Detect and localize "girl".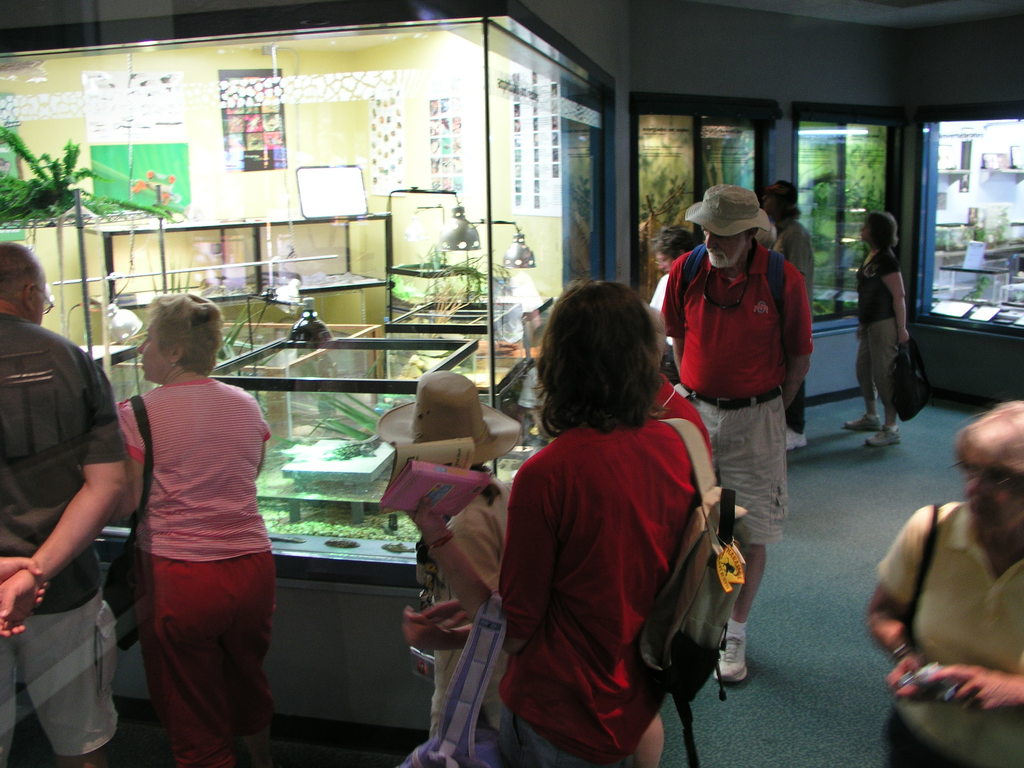
Localized at region(109, 290, 276, 767).
